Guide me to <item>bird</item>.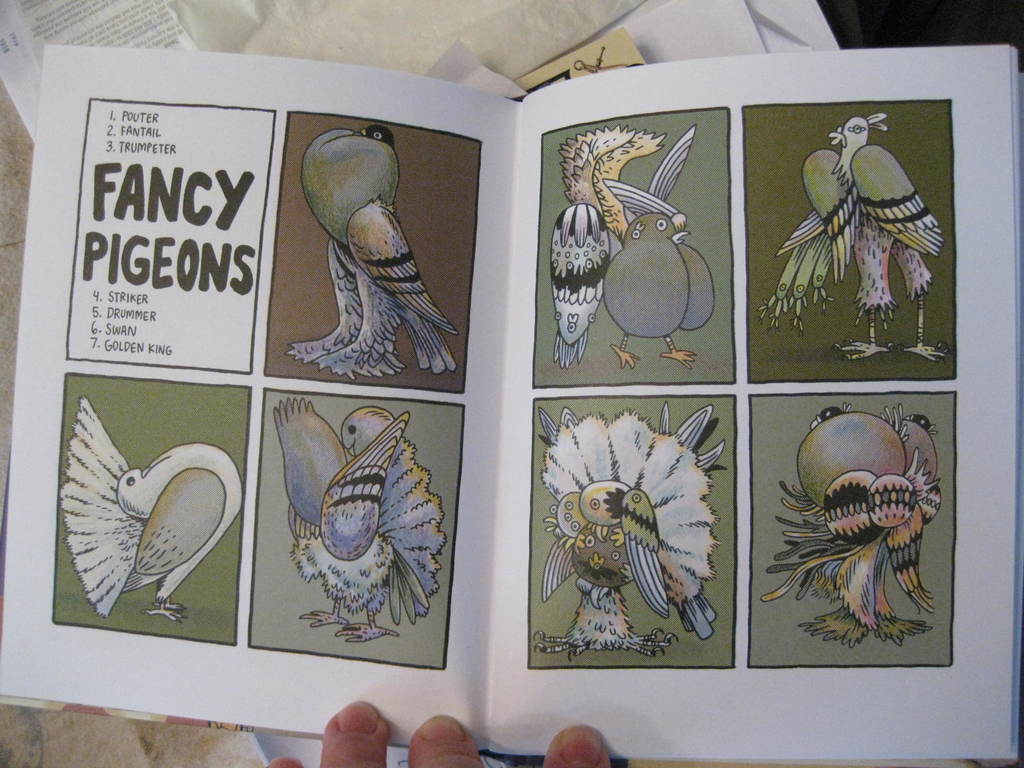
Guidance: <region>50, 399, 227, 635</region>.
